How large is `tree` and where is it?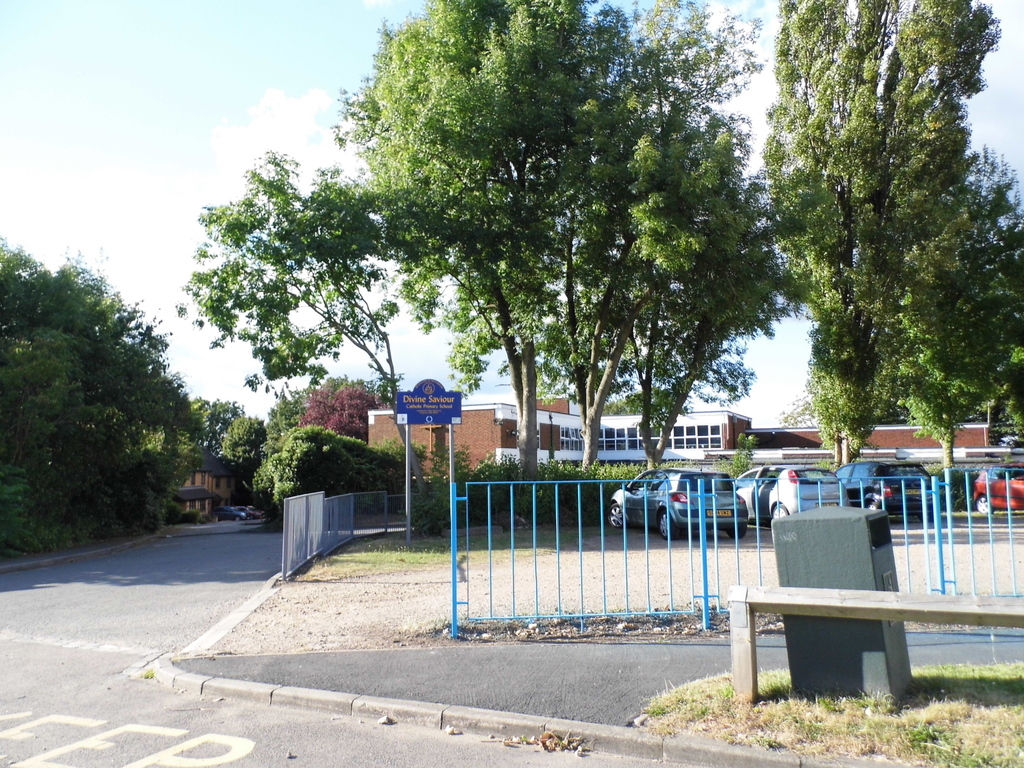
Bounding box: [left=0, top=236, right=214, bottom=556].
